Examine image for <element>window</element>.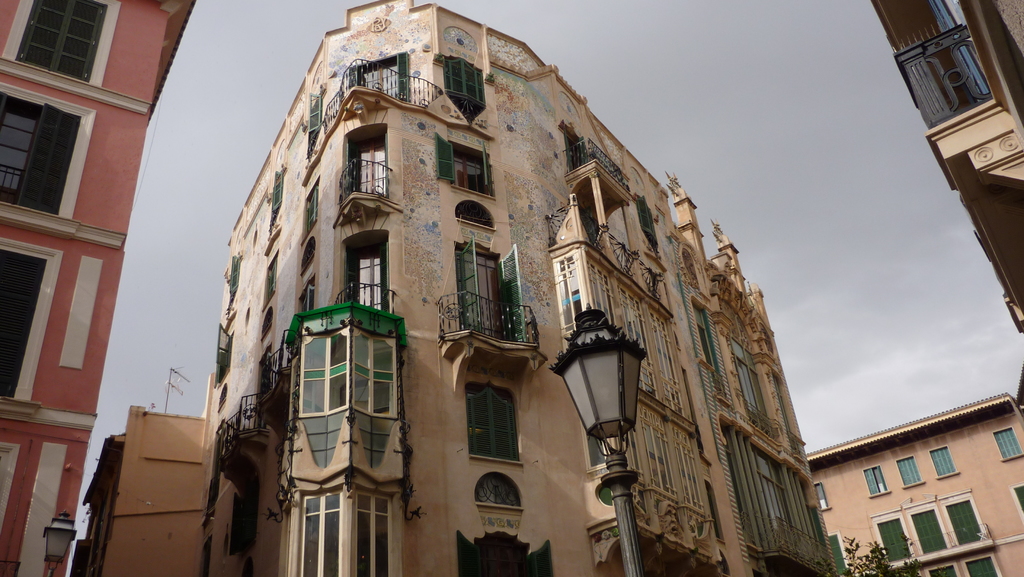
Examination result: (447,59,484,108).
